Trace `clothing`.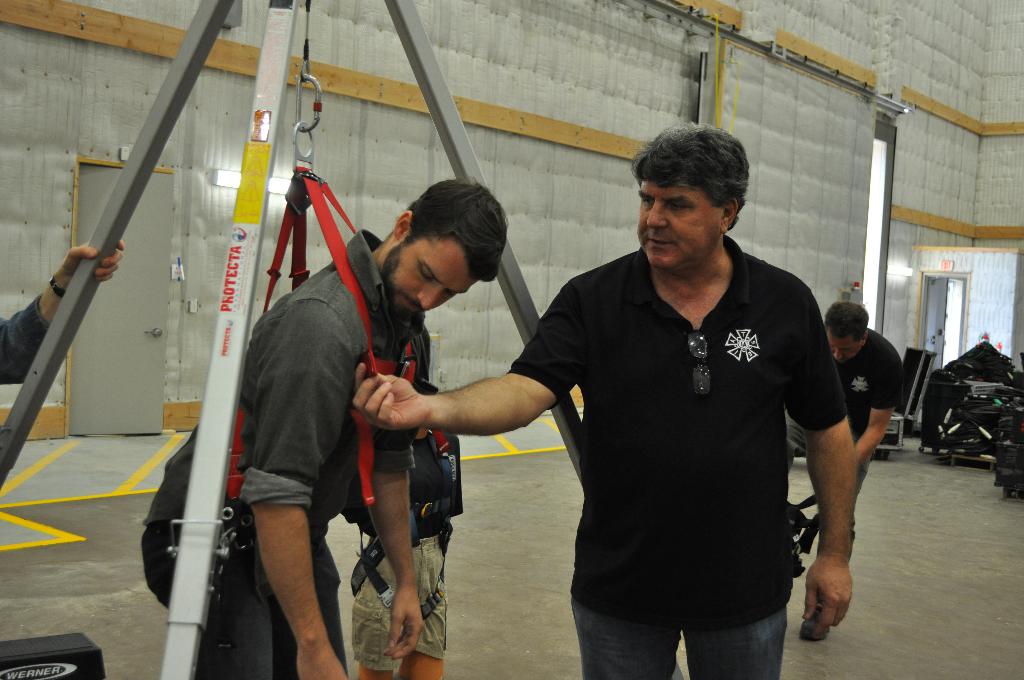
Traced to l=511, t=238, r=851, b=679.
